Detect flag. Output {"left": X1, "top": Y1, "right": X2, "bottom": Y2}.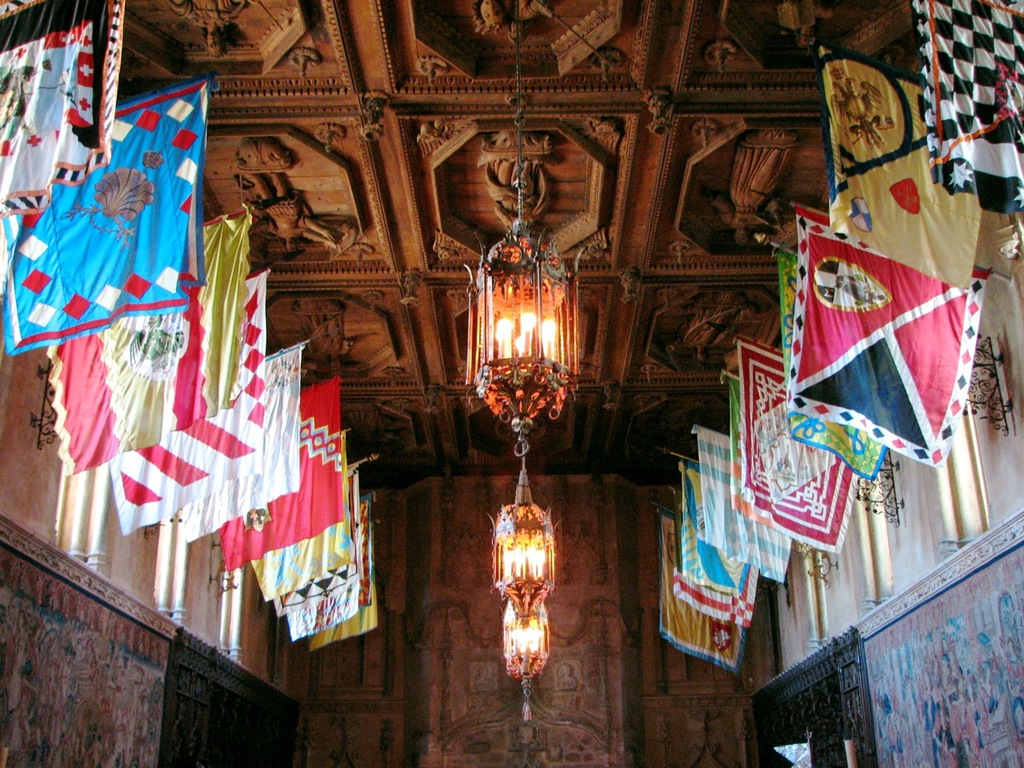
{"left": 36, "top": 206, "right": 254, "bottom": 478}.
